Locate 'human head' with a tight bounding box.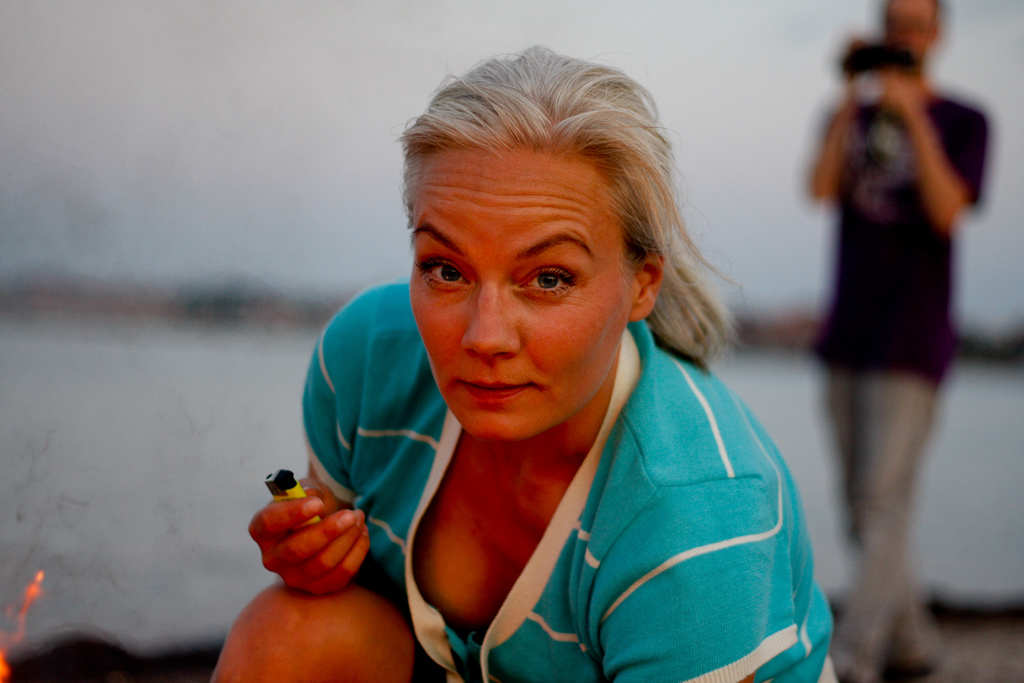
box(415, 70, 690, 434).
